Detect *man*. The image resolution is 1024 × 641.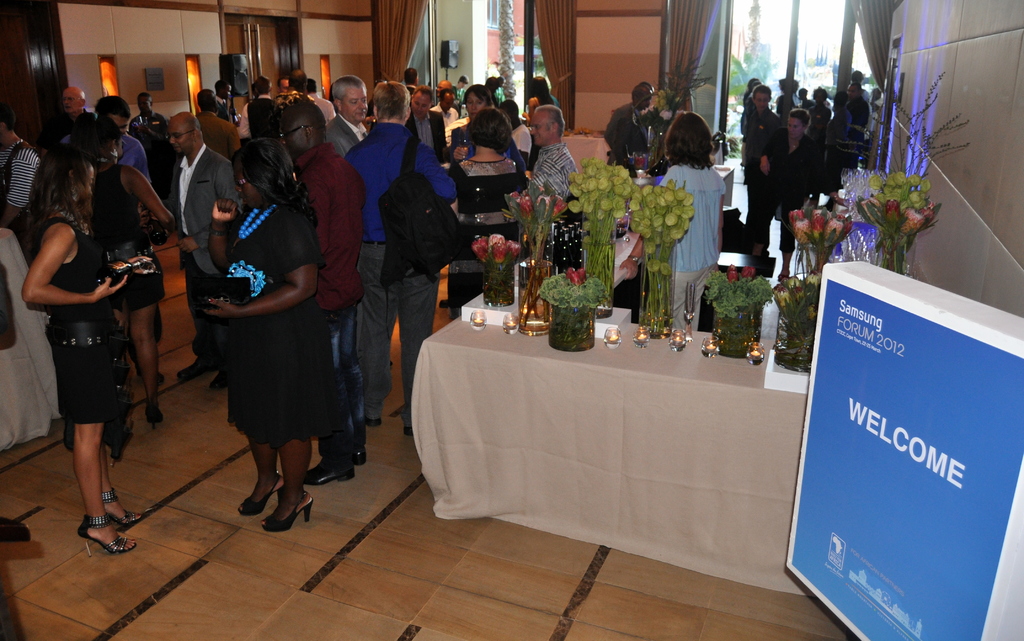
609 83 651 161.
